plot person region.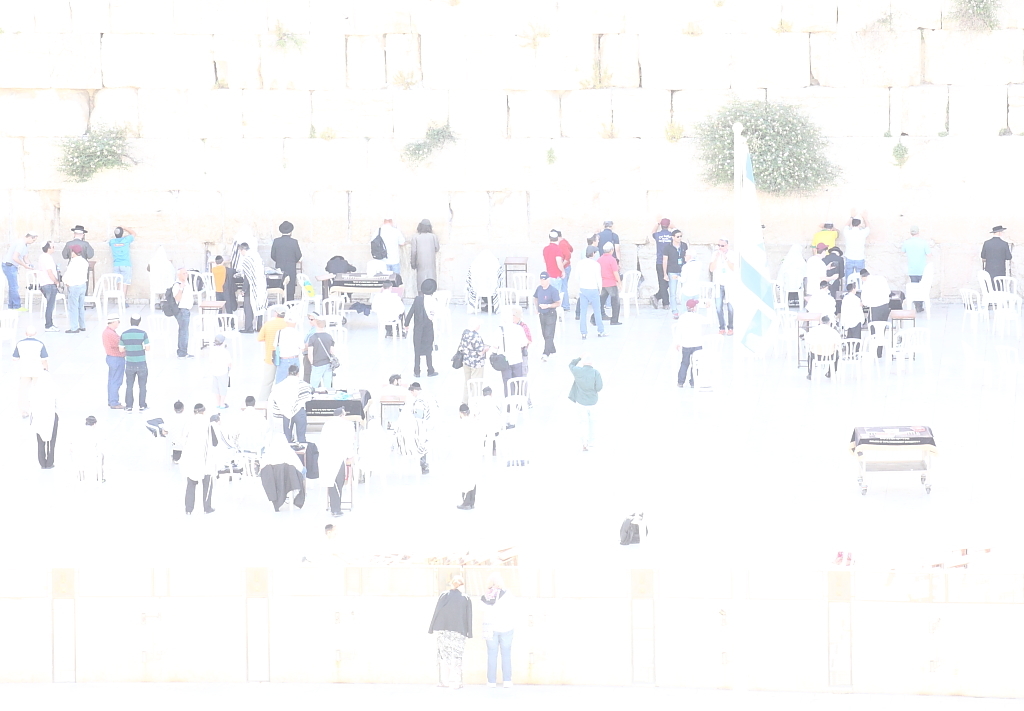
Plotted at 120 308 150 409.
